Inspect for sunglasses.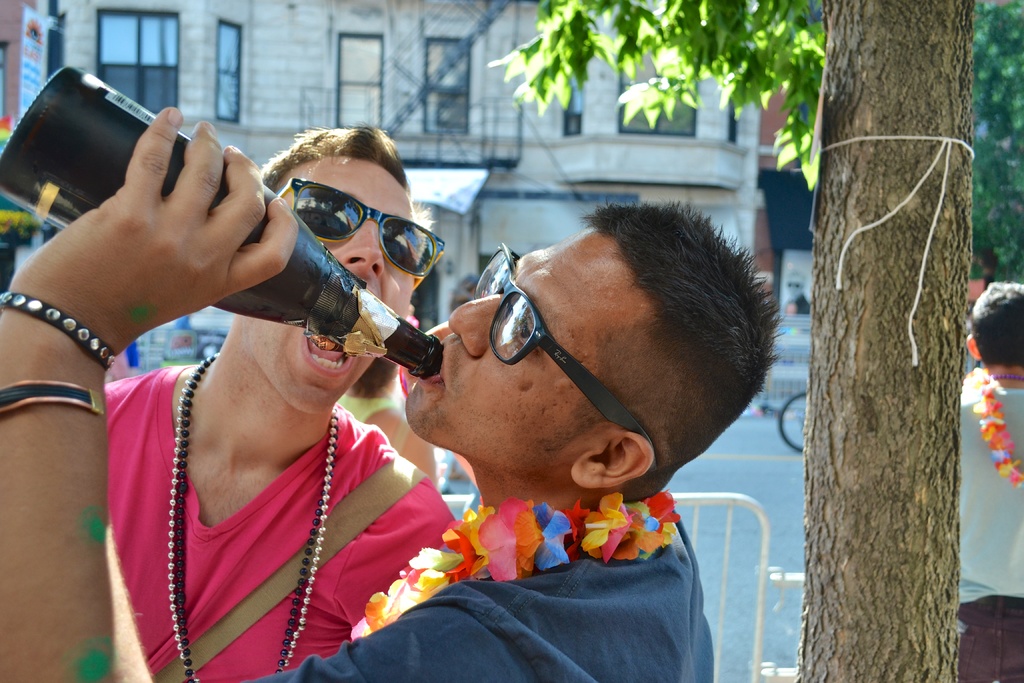
Inspection: Rect(467, 242, 654, 475).
